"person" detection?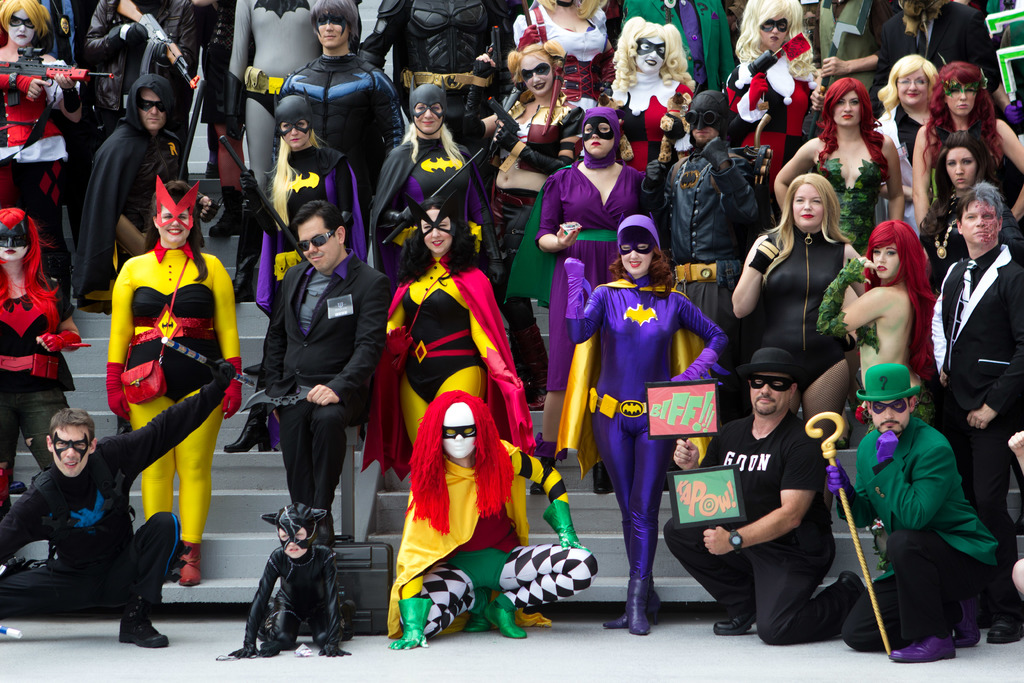
crop(364, 0, 497, 161)
